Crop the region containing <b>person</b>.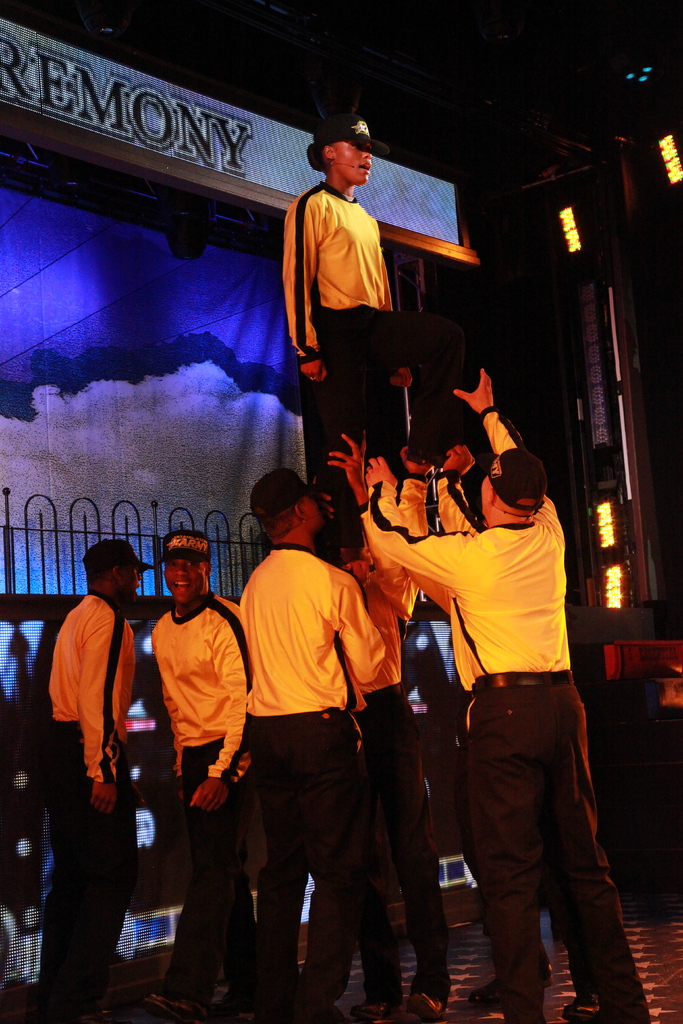
Crop region: rect(276, 111, 415, 480).
